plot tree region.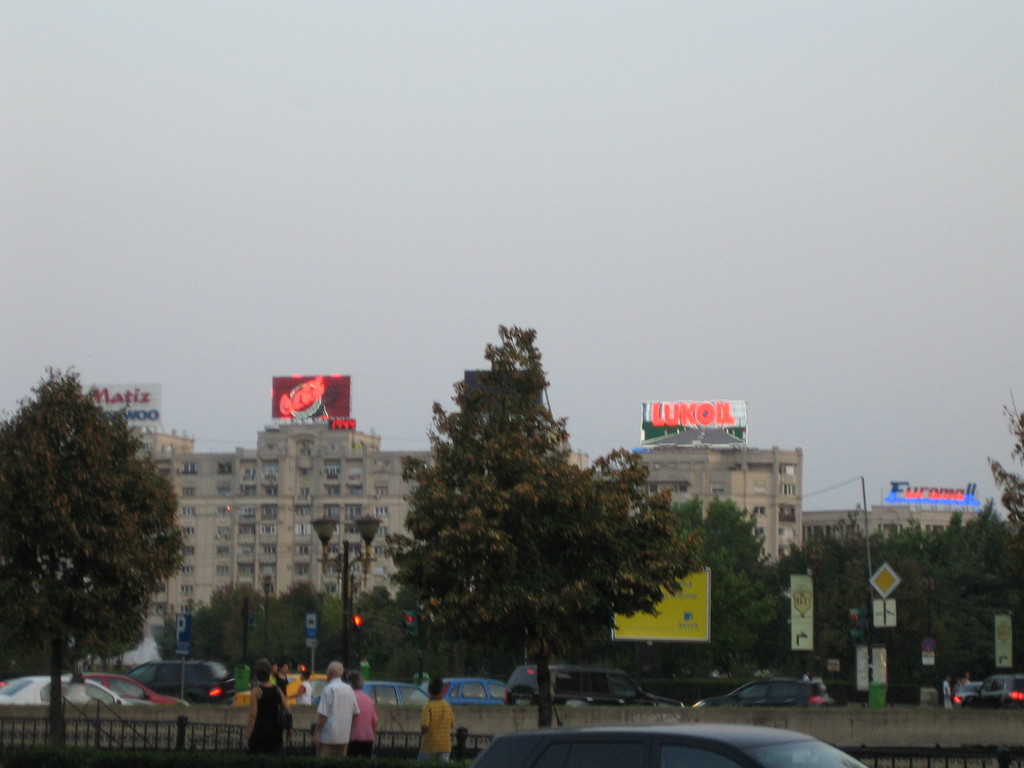
Plotted at [312, 576, 340, 668].
